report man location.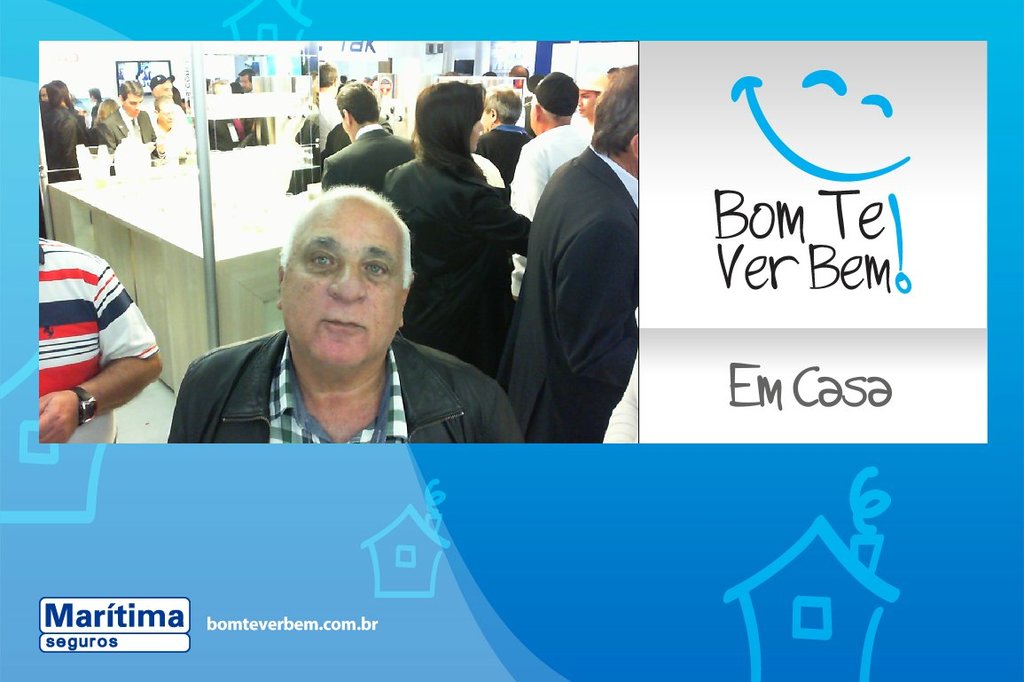
Report: 148:72:185:160.
